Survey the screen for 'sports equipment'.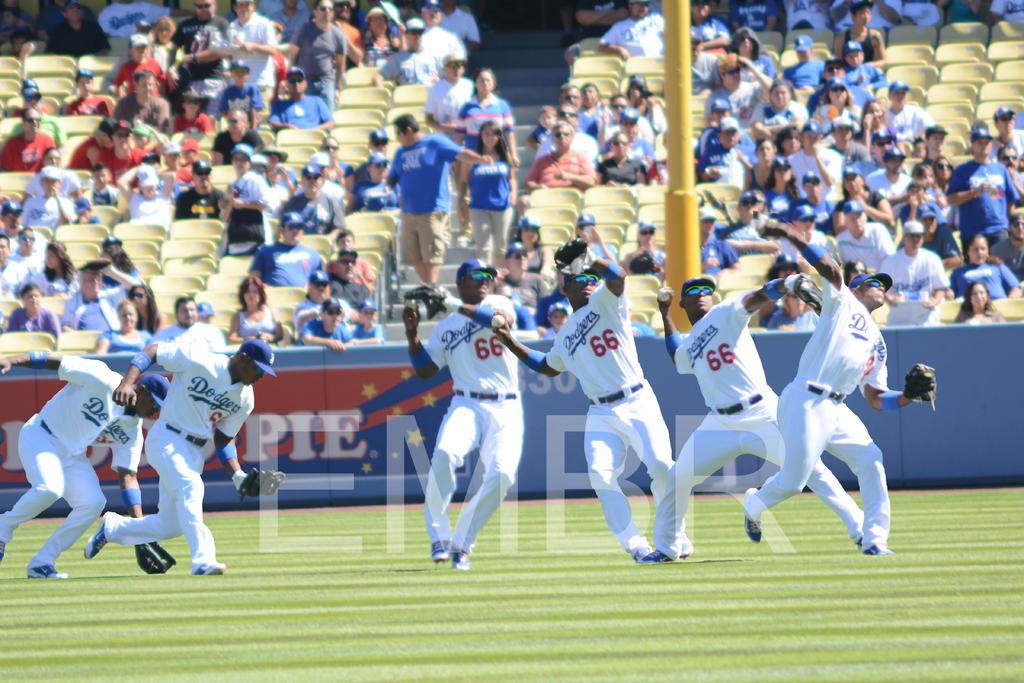
Survey found: [x1=409, y1=279, x2=461, y2=325].
